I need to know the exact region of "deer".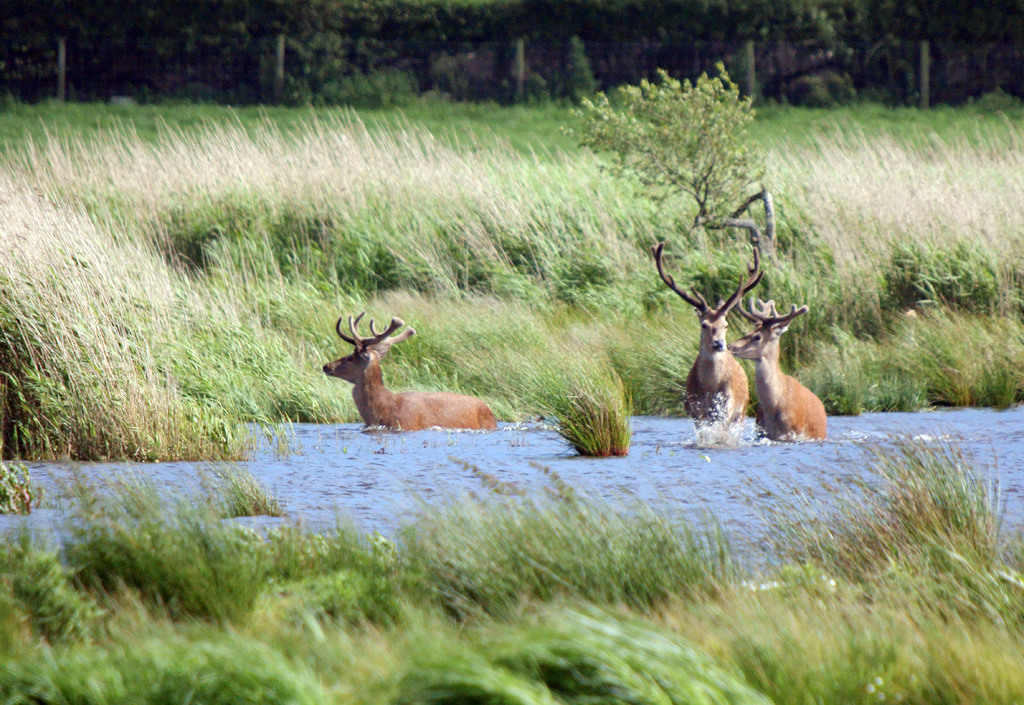
Region: [left=648, top=242, right=765, bottom=442].
